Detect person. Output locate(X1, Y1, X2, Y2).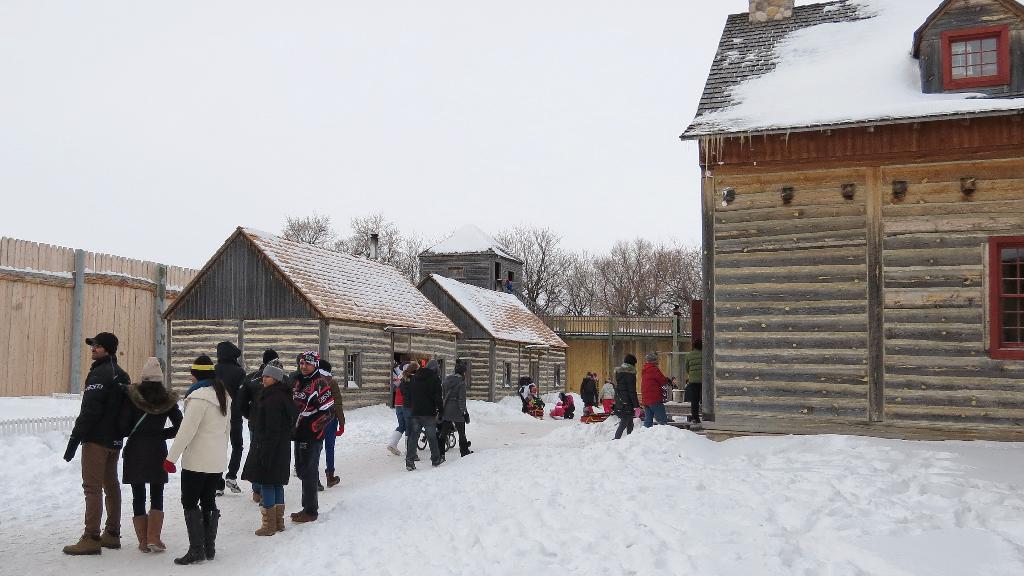
locate(118, 356, 184, 548).
